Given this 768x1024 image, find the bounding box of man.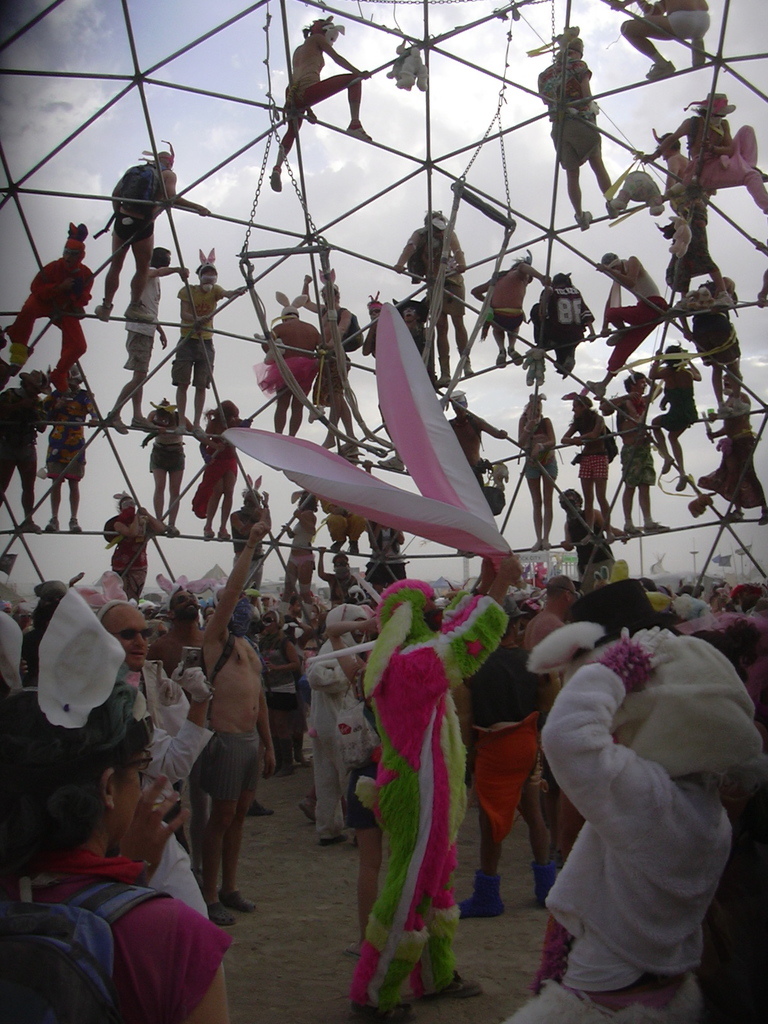
<bbox>248, 287, 327, 438</bbox>.
